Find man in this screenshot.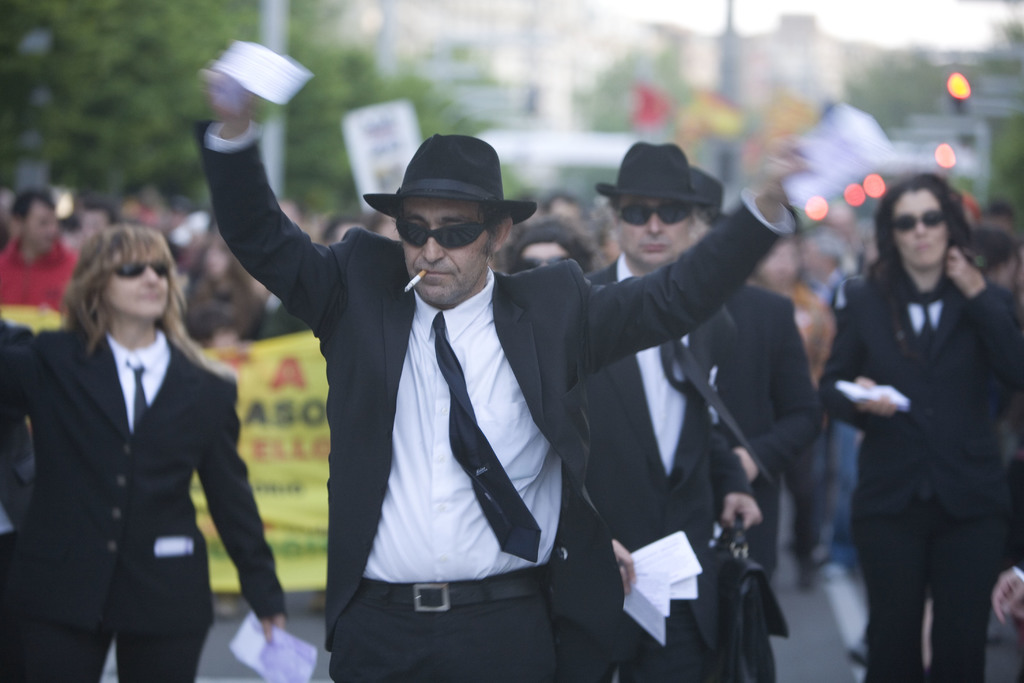
The bounding box for man is 688,167,822,682.
